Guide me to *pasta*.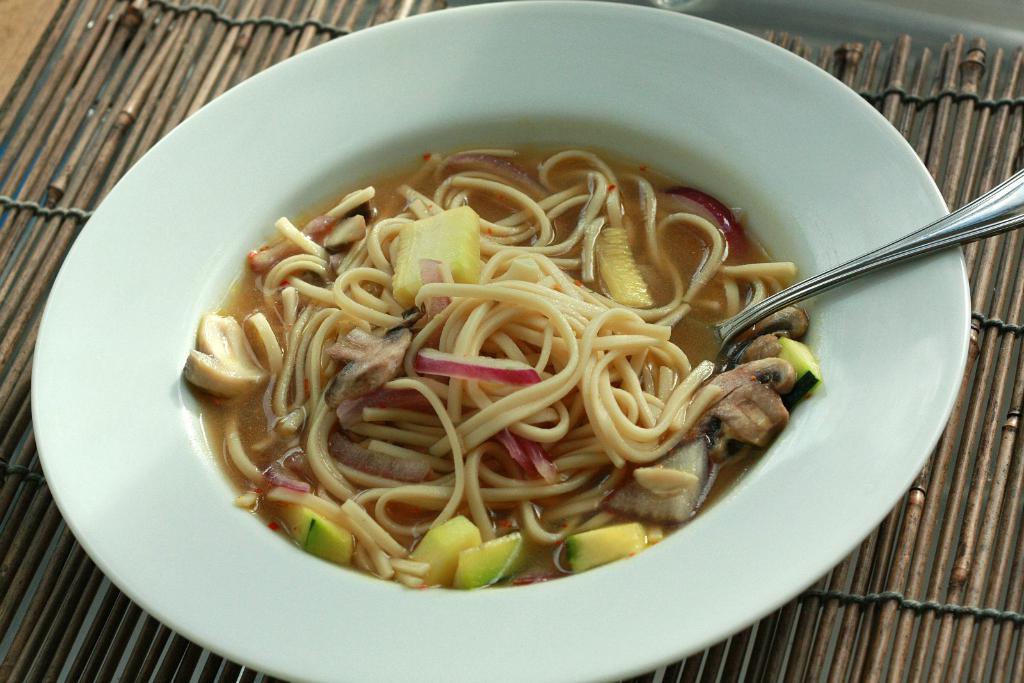
Guidance: (x1=222, y1=141, x2=798, y2=588).
